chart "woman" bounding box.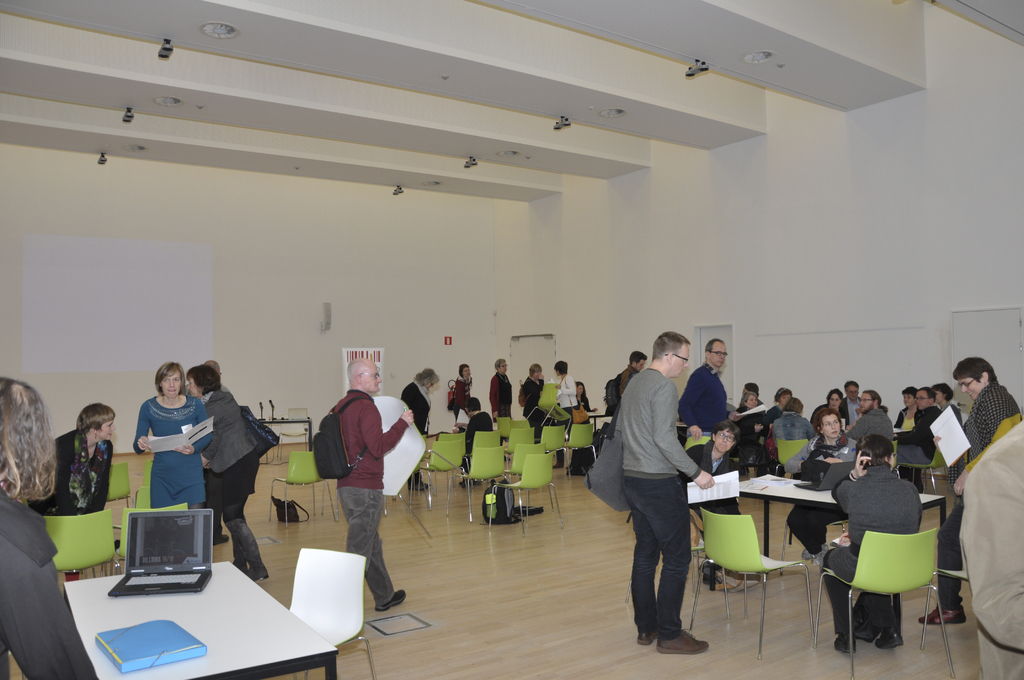
Charted: box=[491, 355, 515, 421].
